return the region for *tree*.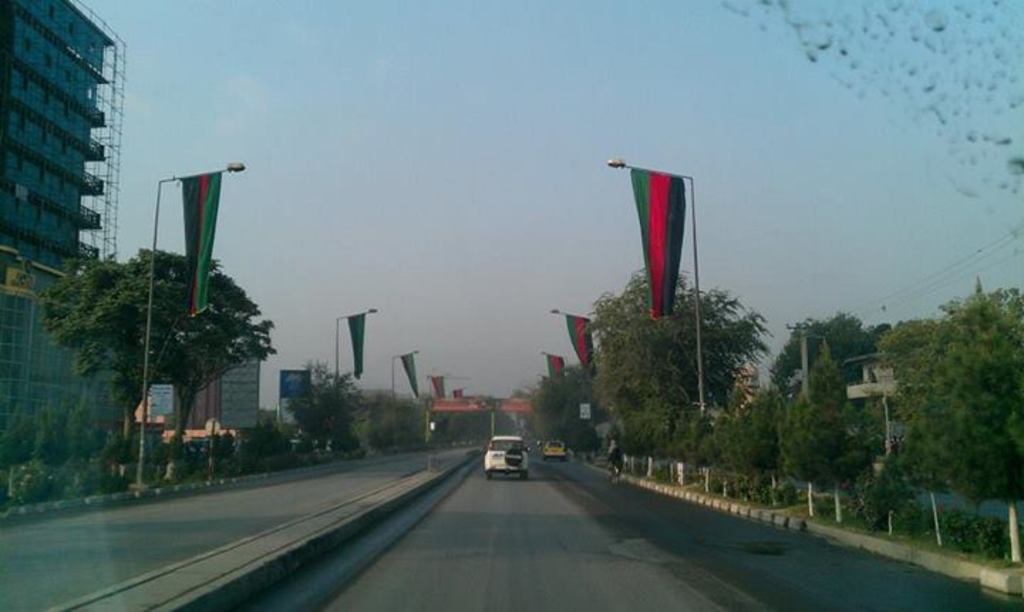
detection(293, 357, 358, 453).
